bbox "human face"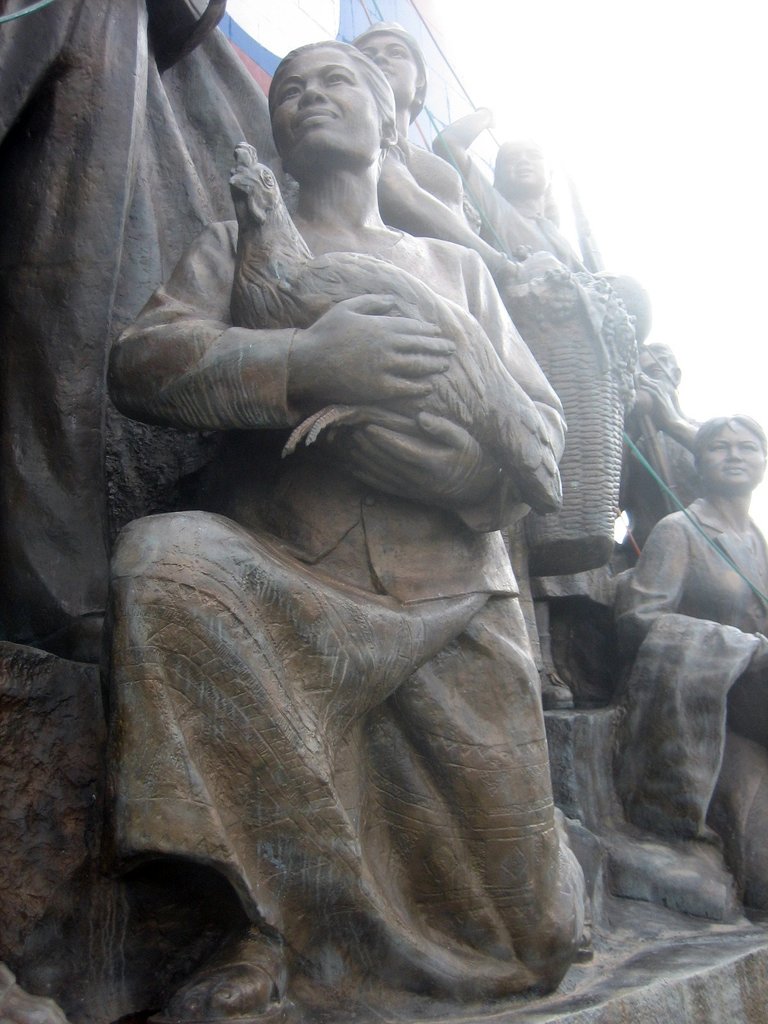
358,28,415,97
